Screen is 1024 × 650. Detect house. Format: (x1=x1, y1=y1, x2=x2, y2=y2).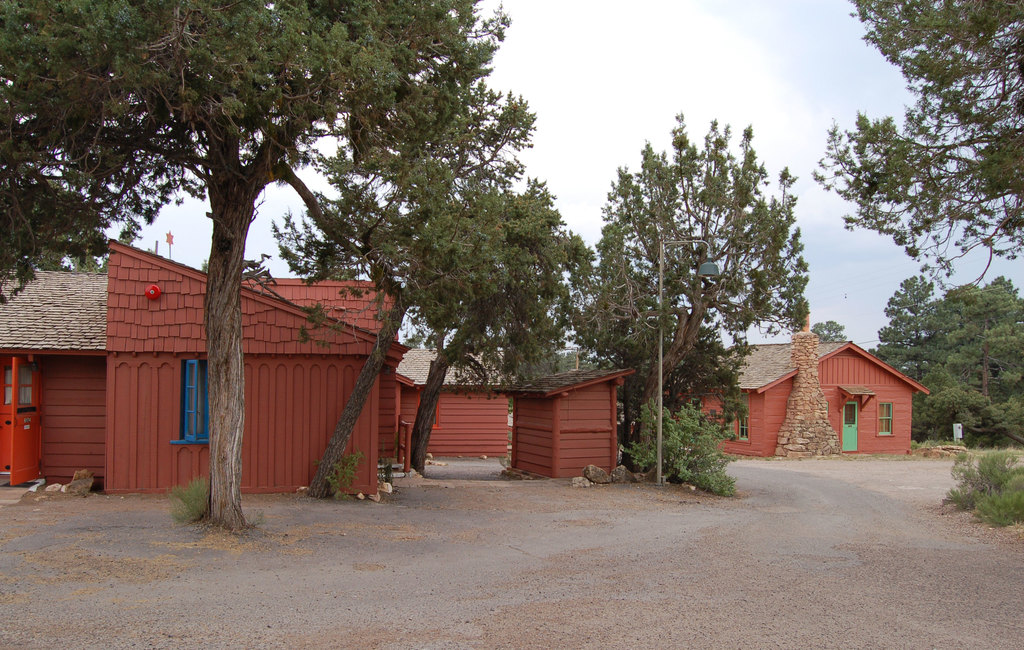
(x1=0, y1=235, x2=420, y2=507).
